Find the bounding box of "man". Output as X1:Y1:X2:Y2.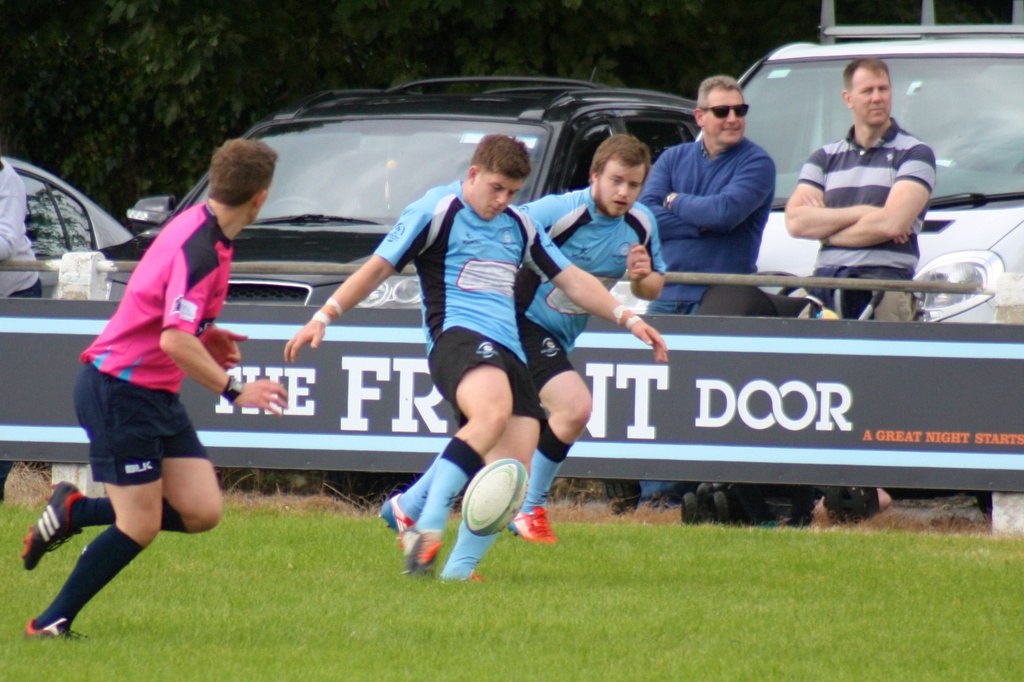
286:131:671:585.
